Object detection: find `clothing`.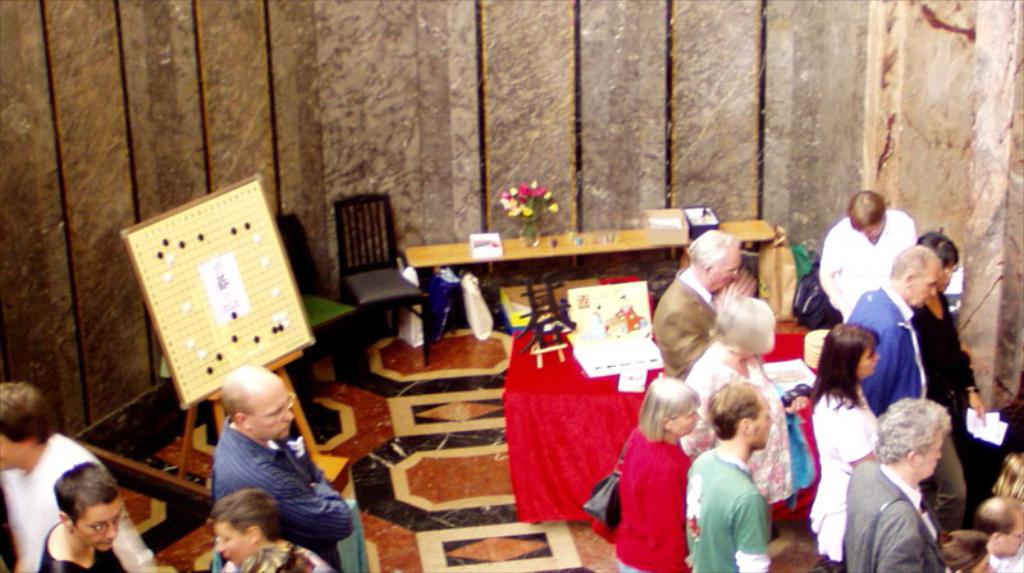
[left=0, top=435, right=145, bottom=572].
